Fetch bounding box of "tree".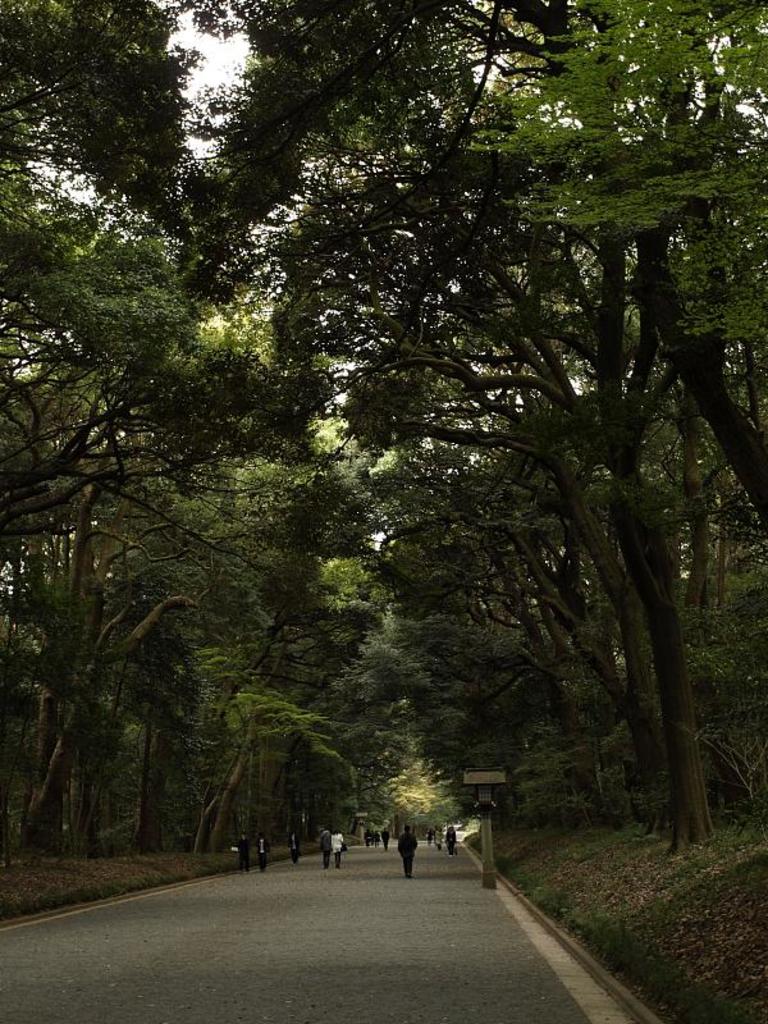
Bbox: detection(0, 179, 342, 568).
